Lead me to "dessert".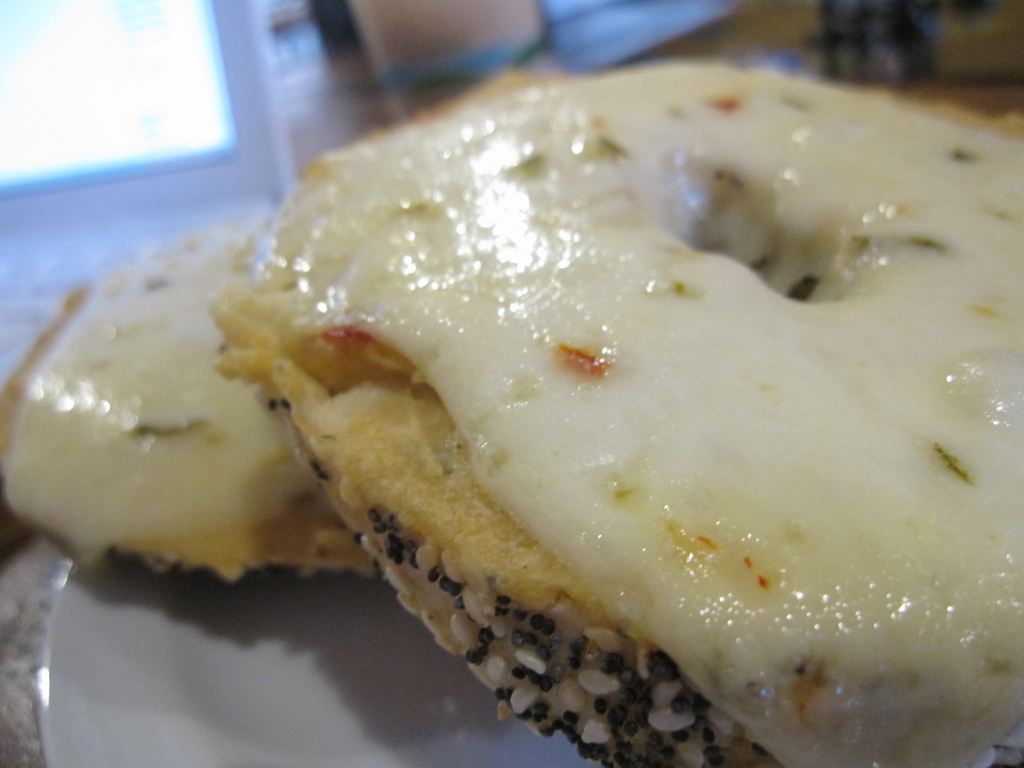
Lead to [74,77,1016,749].
